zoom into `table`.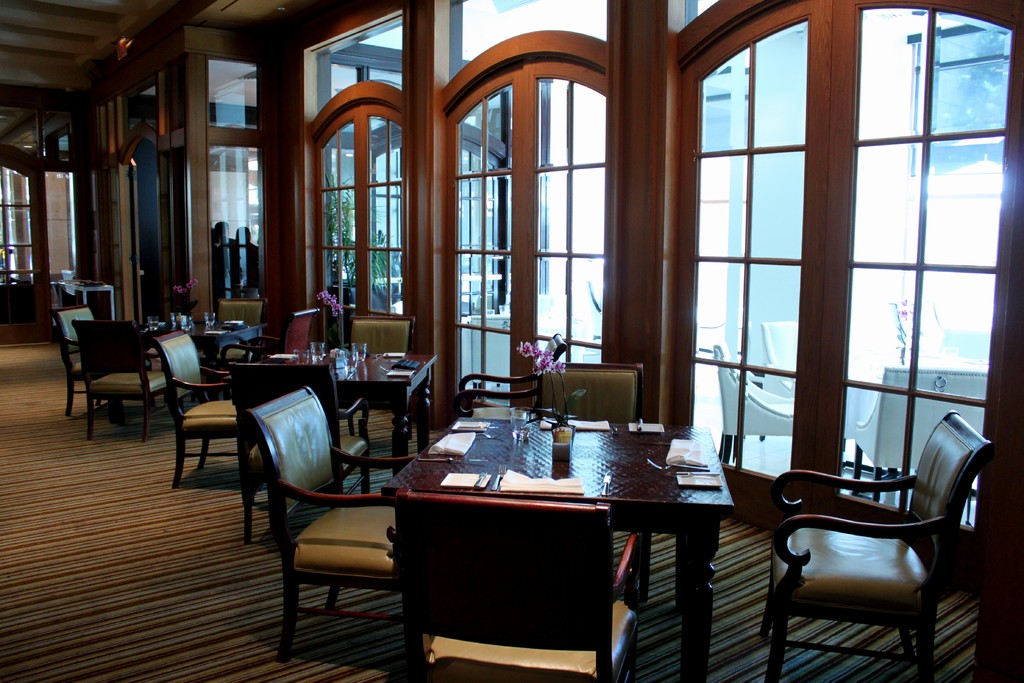
Zoom target: {"x1": 159, "y1": 309, "x2": 270, "y2": 416}.
